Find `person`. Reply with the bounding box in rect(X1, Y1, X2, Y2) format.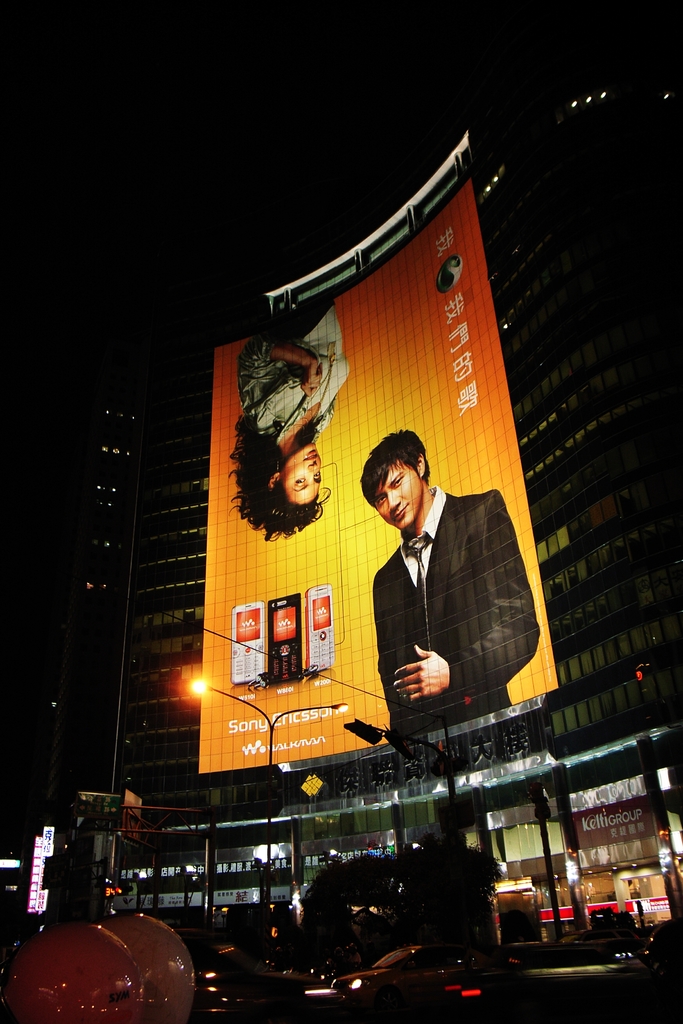
rect(348, 417, 527, 770).
